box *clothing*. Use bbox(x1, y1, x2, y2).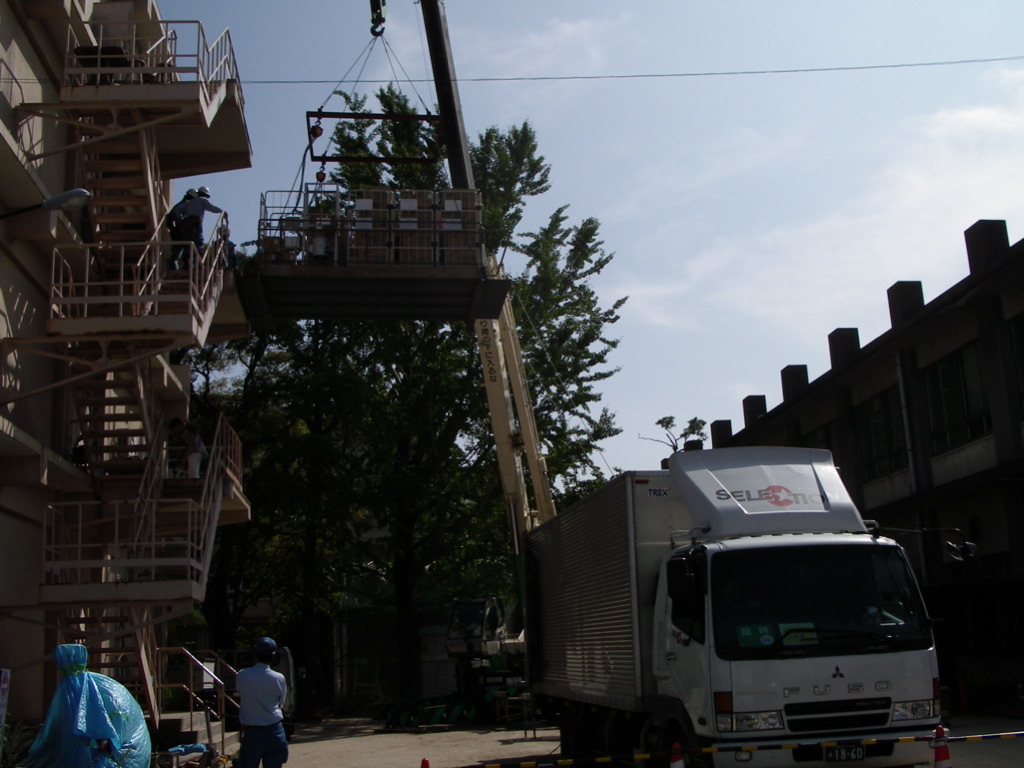
bbox(234, 659, 285, 767).
